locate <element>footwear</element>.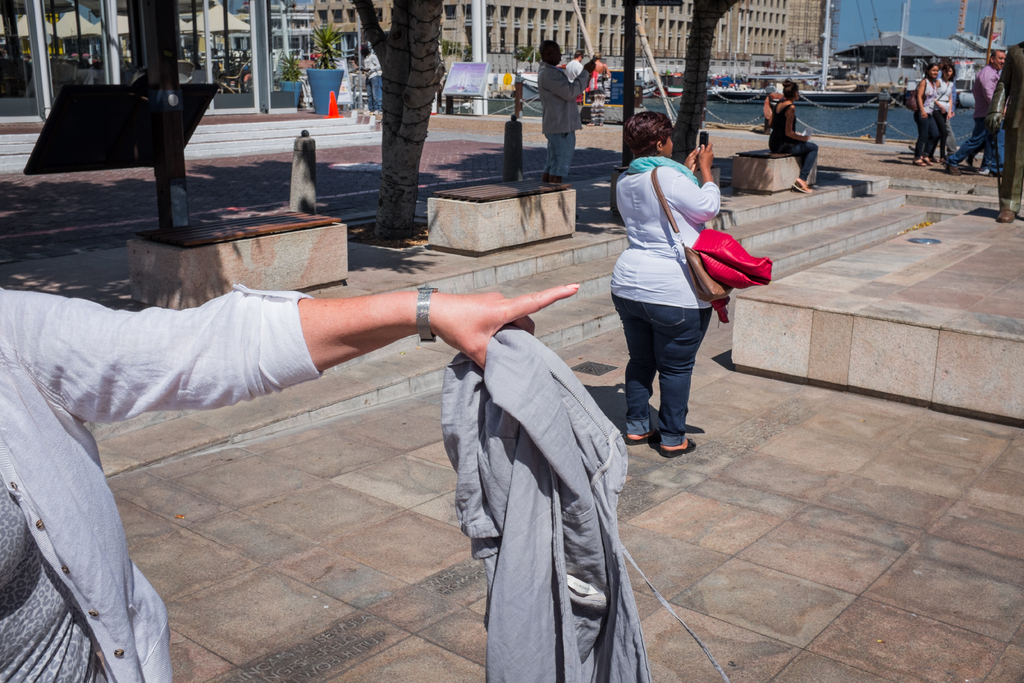
Bounding box: left=1000, top=197, right=1014, bottom=226.
